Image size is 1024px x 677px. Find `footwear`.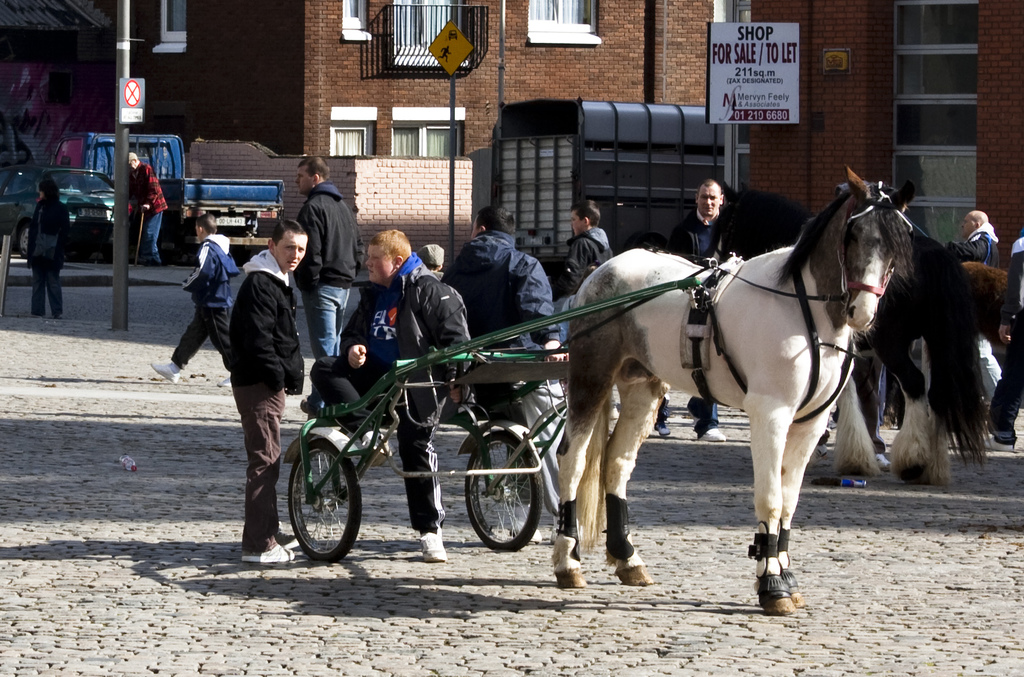
[x1=51, y1=309, x2=63, y2=318].
